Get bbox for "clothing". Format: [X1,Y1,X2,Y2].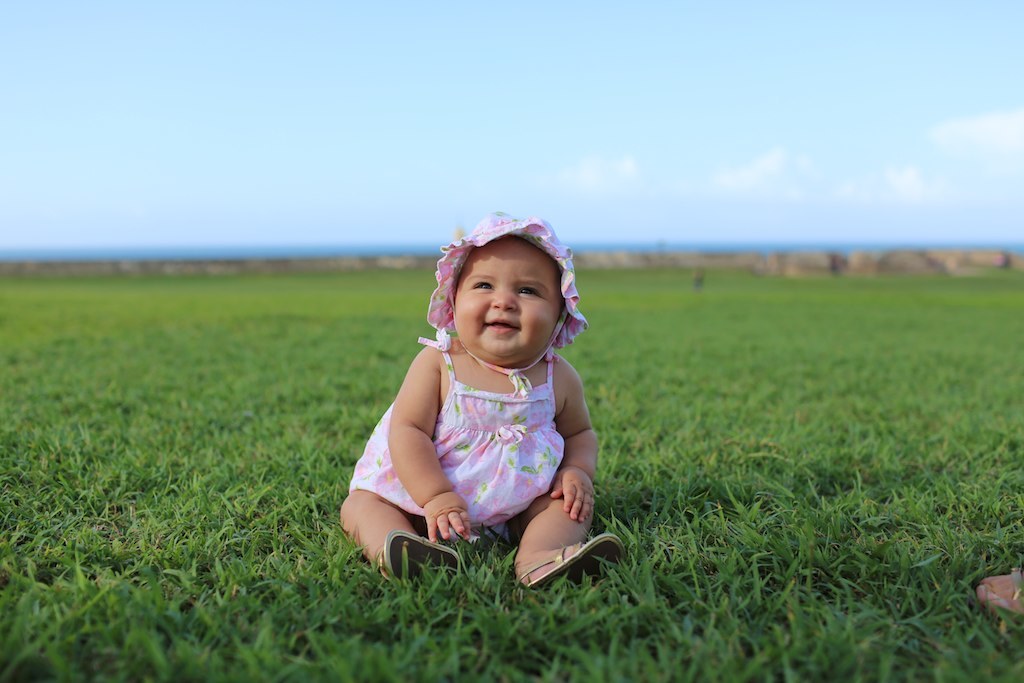
[347,301,510,560].
